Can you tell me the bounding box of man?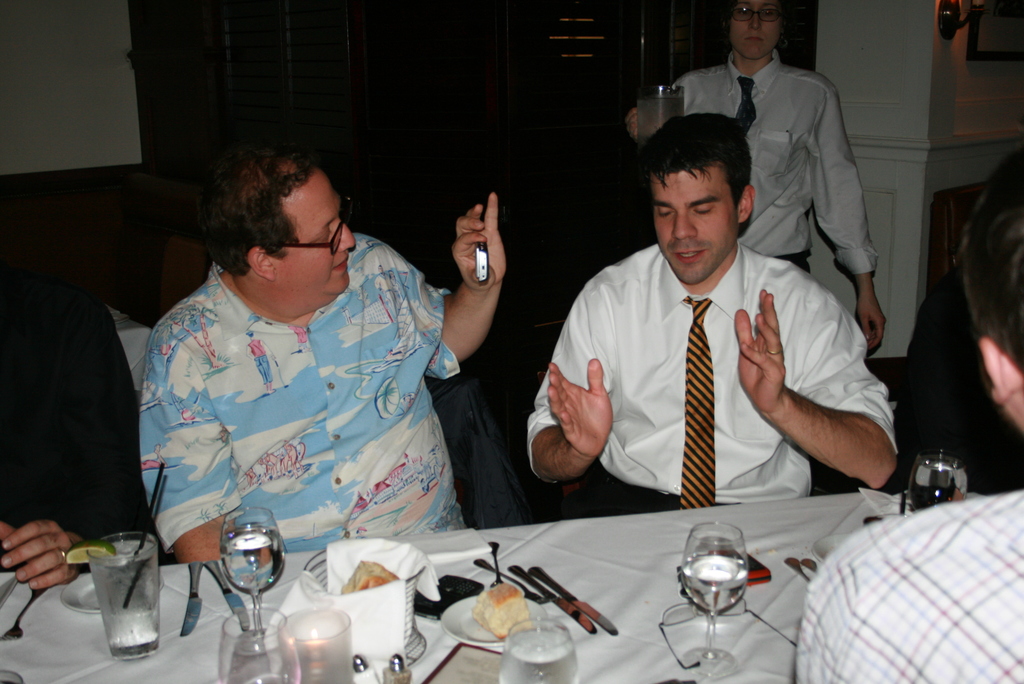
pyautogui.locateOnScreen(792, 143, 1023, 683).
